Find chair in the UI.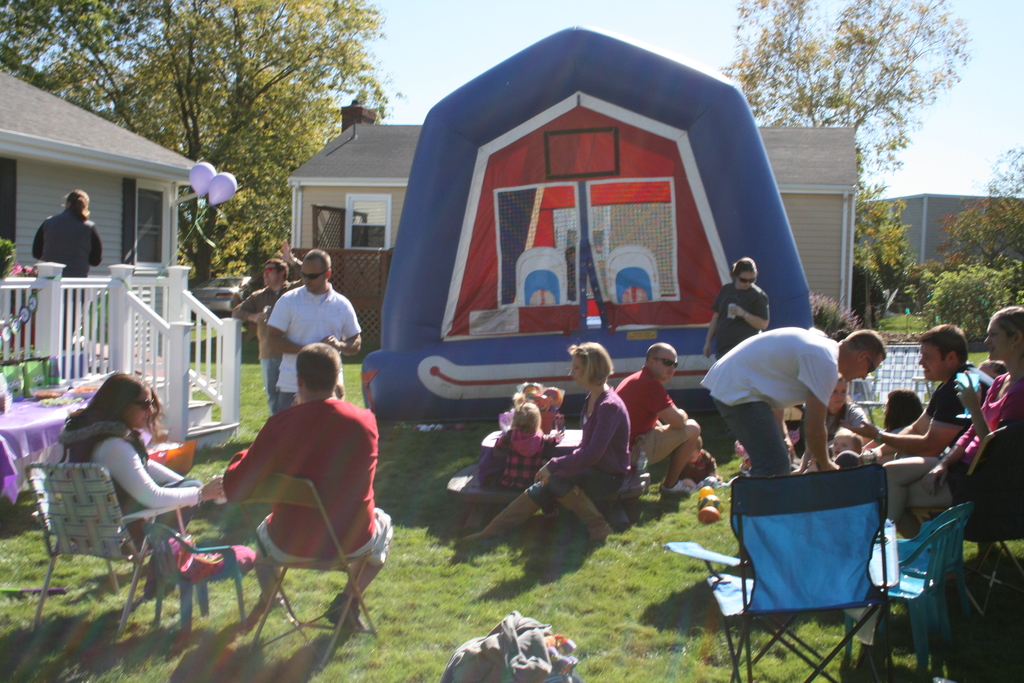
UI element at [19,460,198,638].
